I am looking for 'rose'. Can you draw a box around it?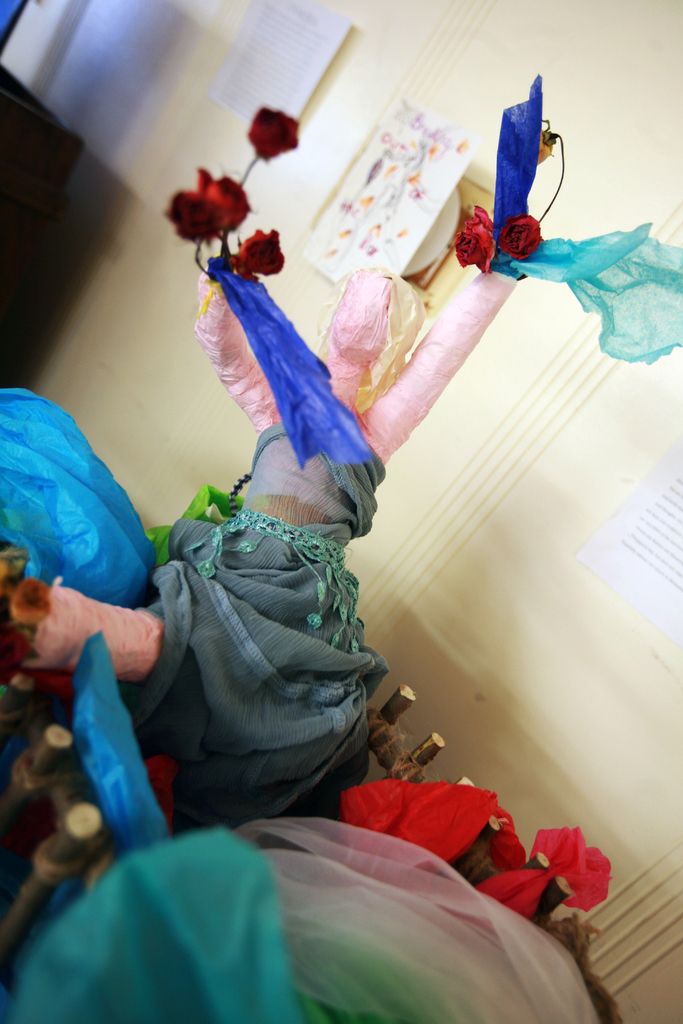
Sure, the bounding box is bbox=[495, 210, 544, 259].
